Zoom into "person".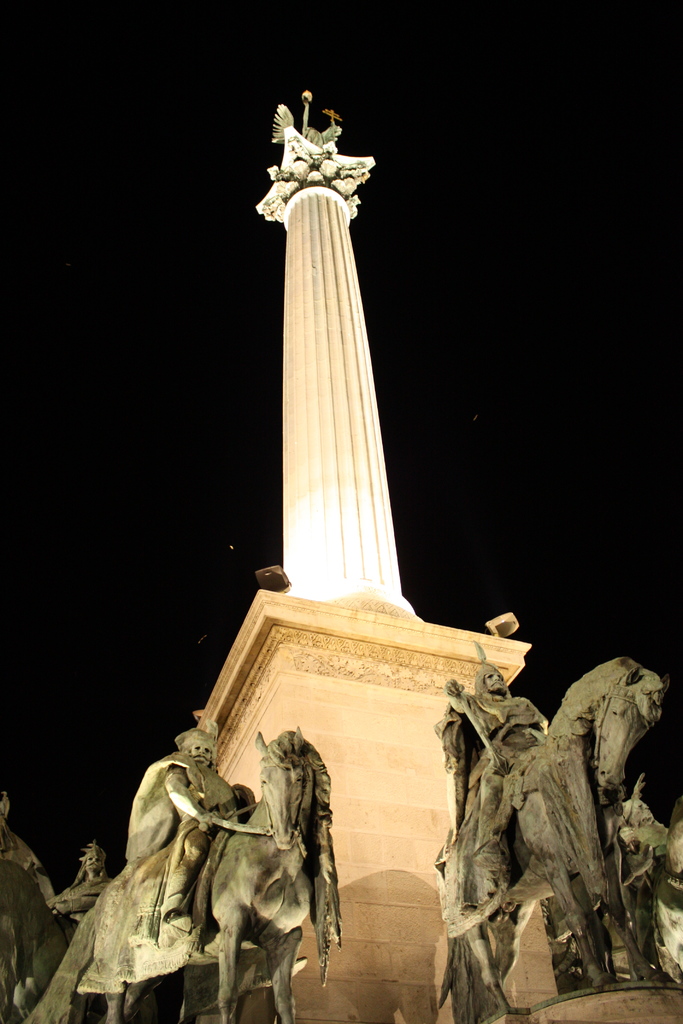
Zoom target: left=44, top=840, right=115, bottom=948.
